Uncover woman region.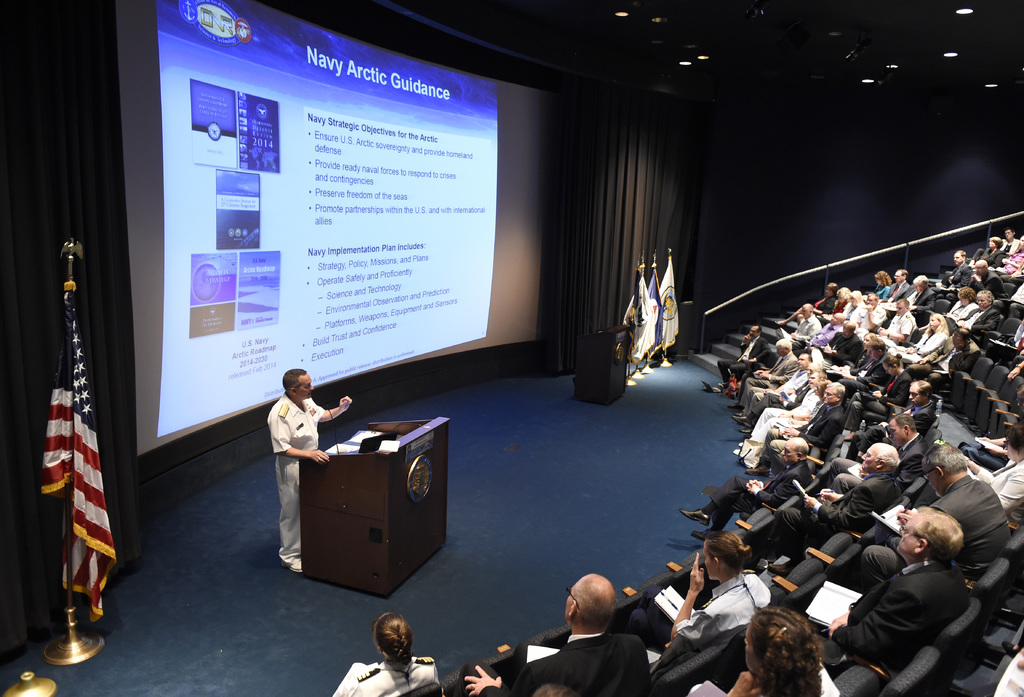
Uncovered: 689 606 841 696.
